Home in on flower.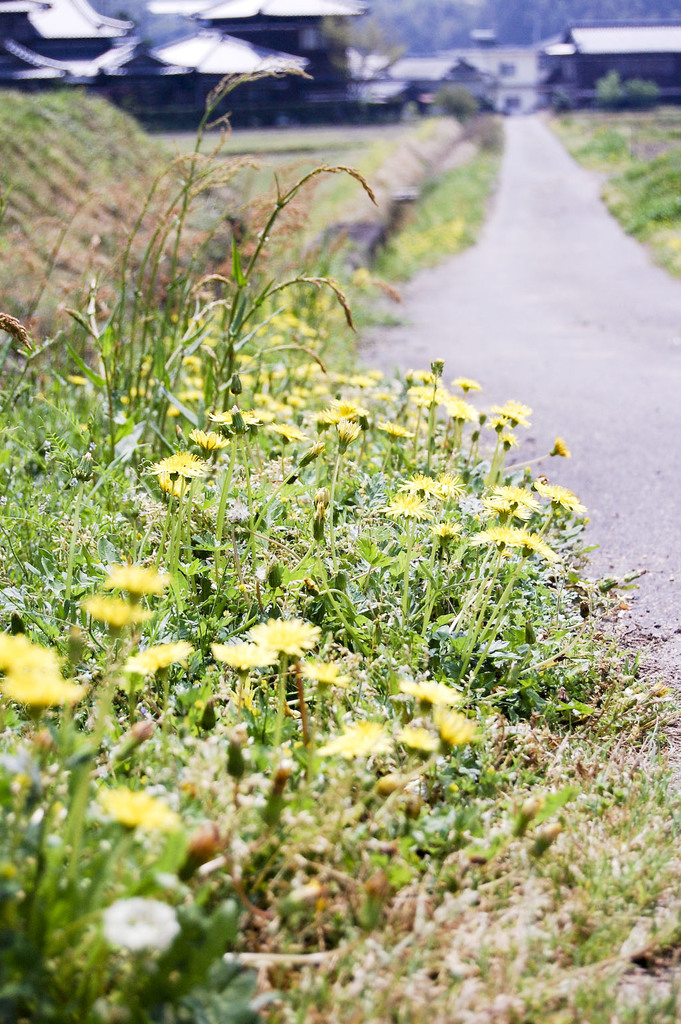
Homed in at select_region(321, 728, 390, 753).
